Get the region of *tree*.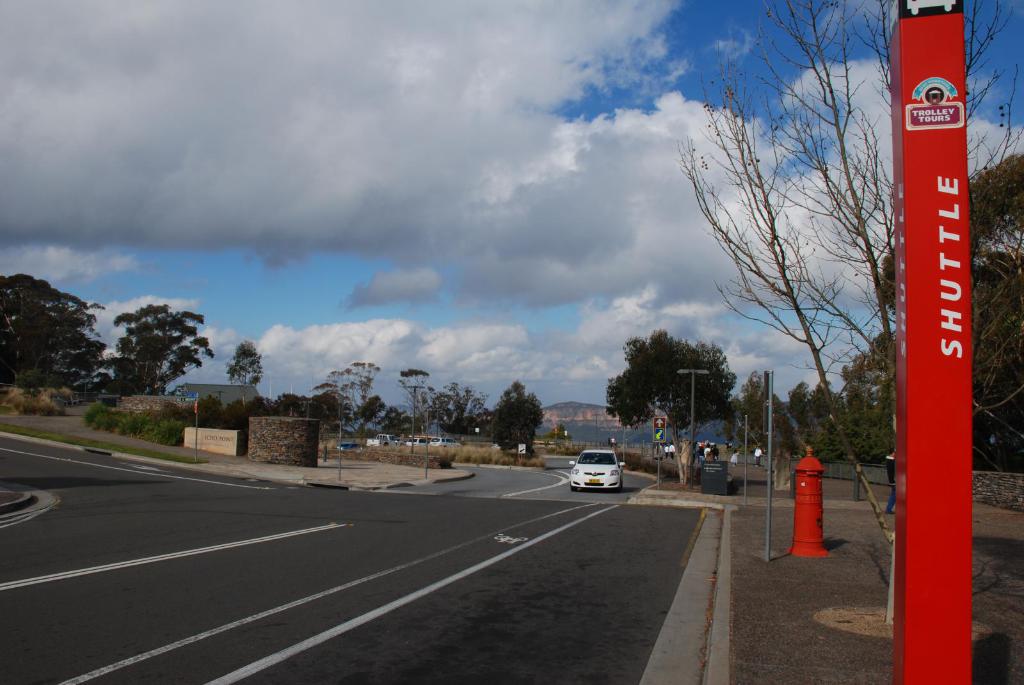
{"x1": 92, "y1": 295, "x2": 206, "y2": 414}.
